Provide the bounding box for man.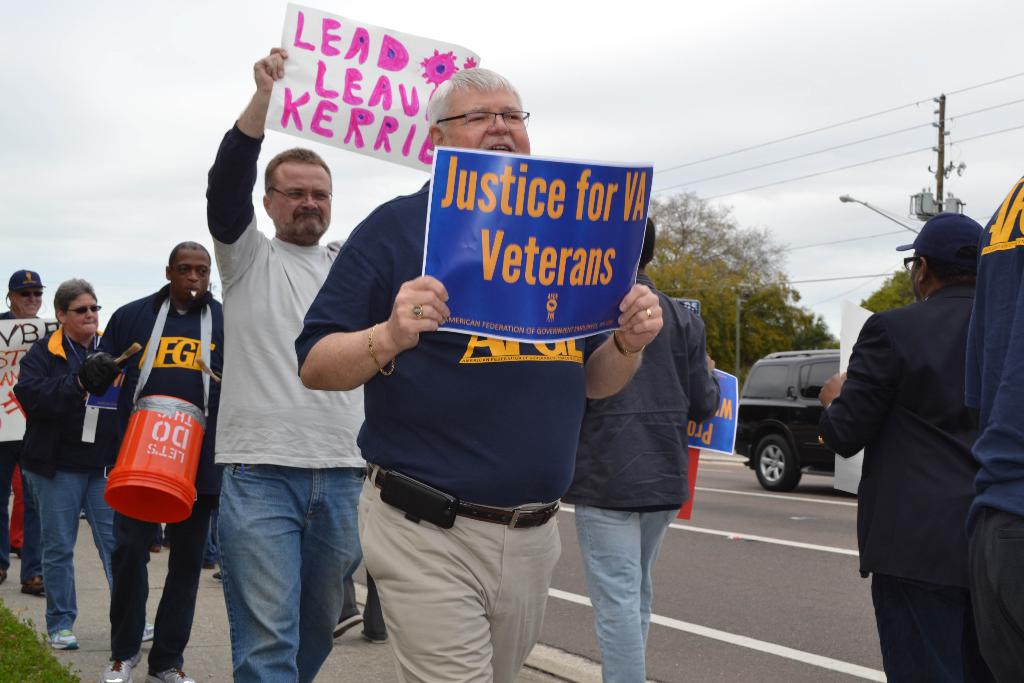
[198, 42, 353, 682].
